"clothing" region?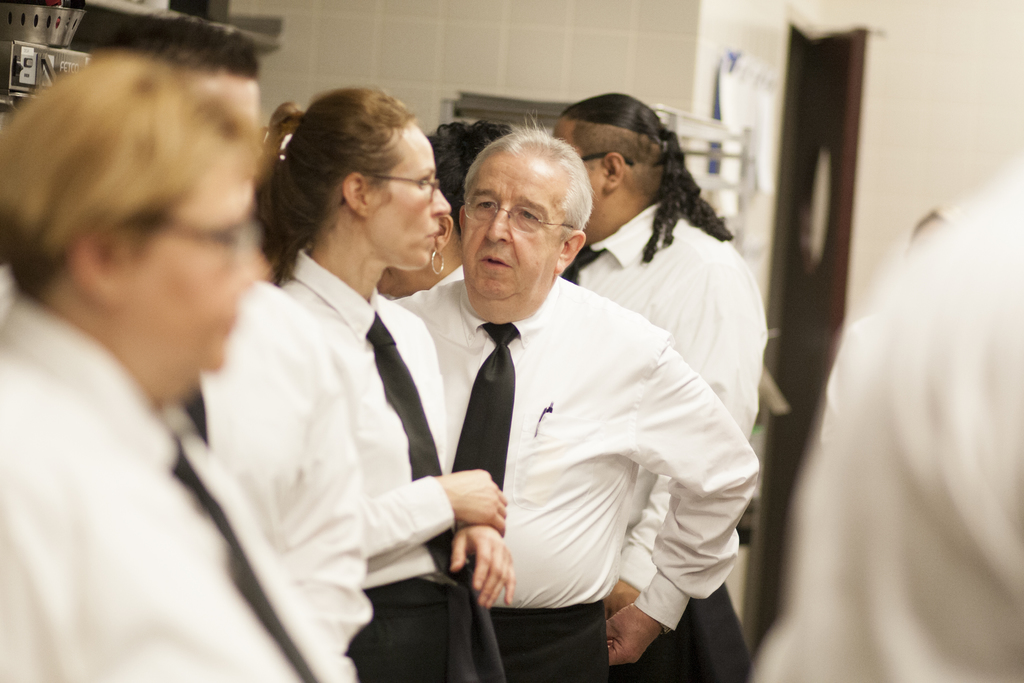
bbox=[188, 270, 365, 662]
